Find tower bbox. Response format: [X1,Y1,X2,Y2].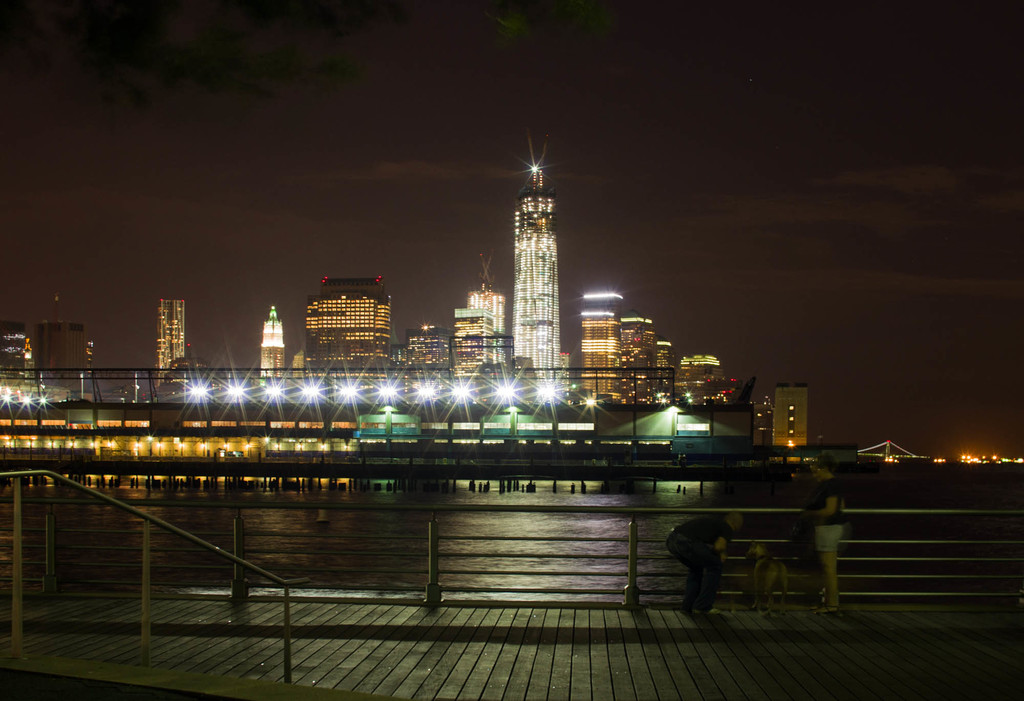
[259,308,285,400].
